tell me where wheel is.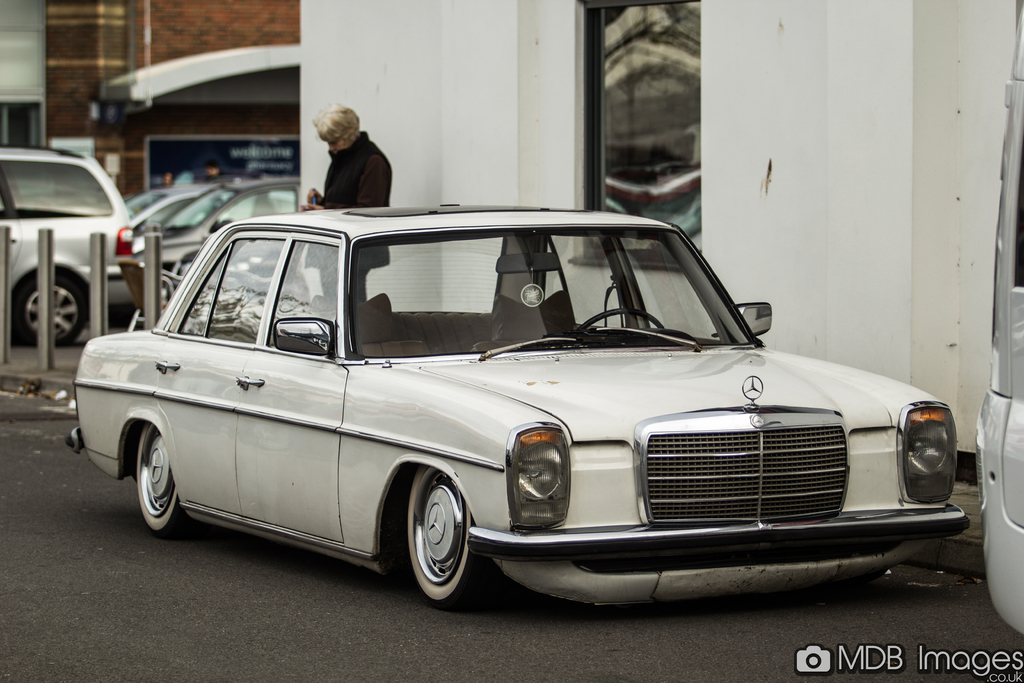
wheel is at box=[134, 421, 200, 534].
